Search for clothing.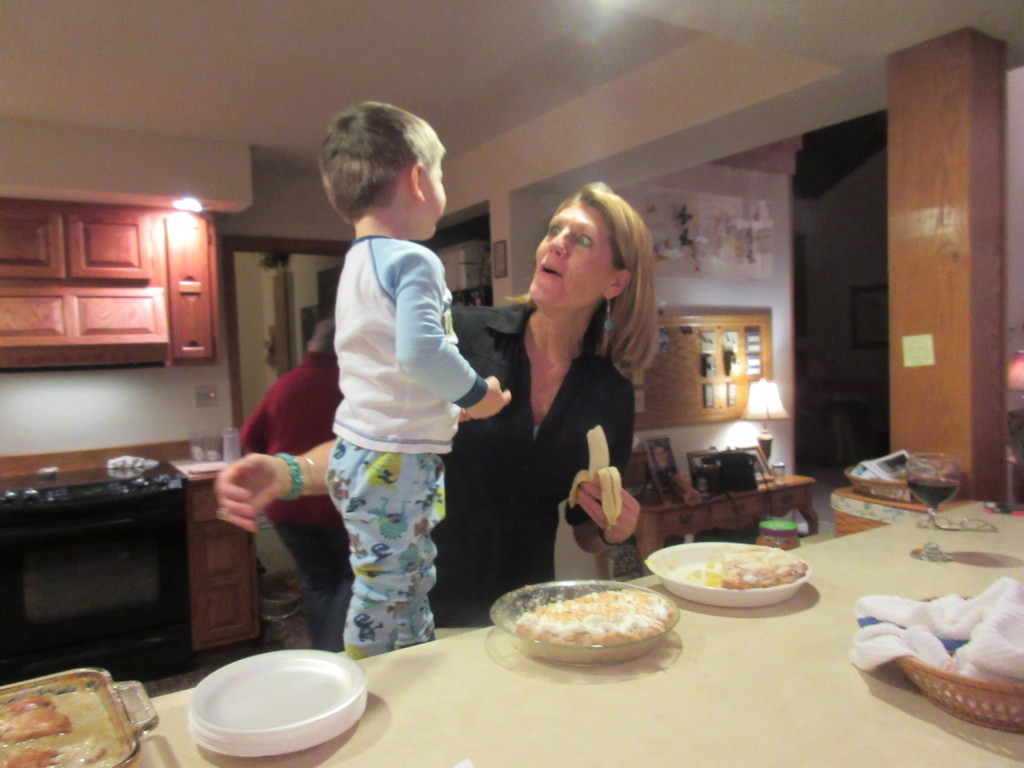
Found at bbox=(330, 239, 500, 659).
